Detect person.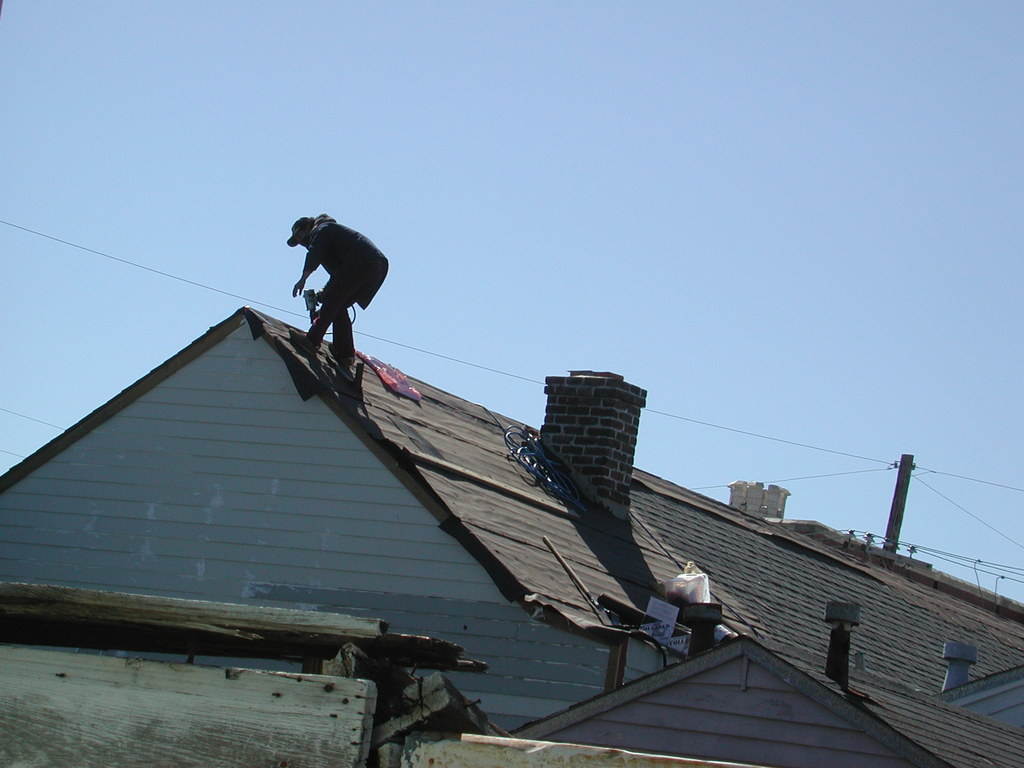
Detected at crop(287, 208, 393, 359).
